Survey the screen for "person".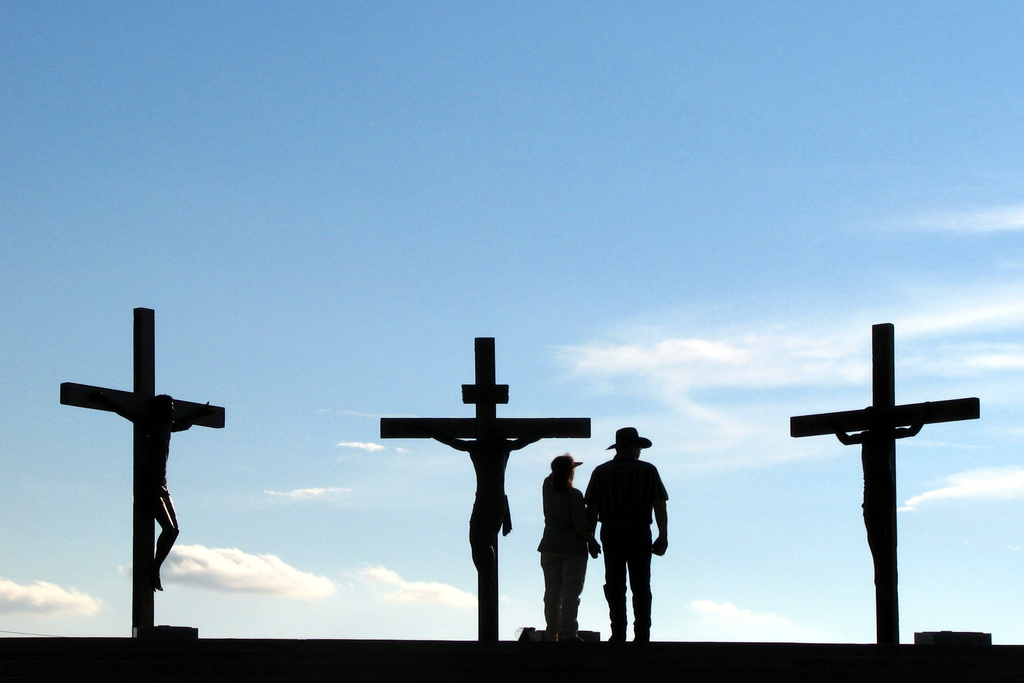
Survey found: box(105, 393, 215, 593).
